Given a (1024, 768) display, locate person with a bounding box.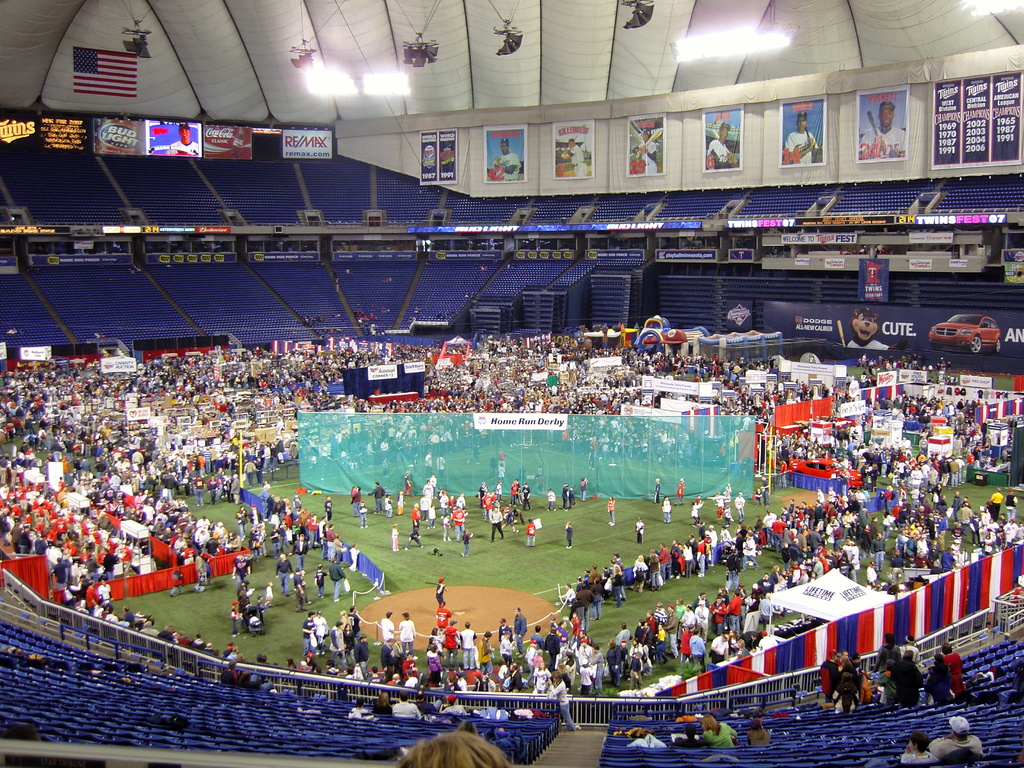
Located: bbox=(561, 134, 589, 176).
